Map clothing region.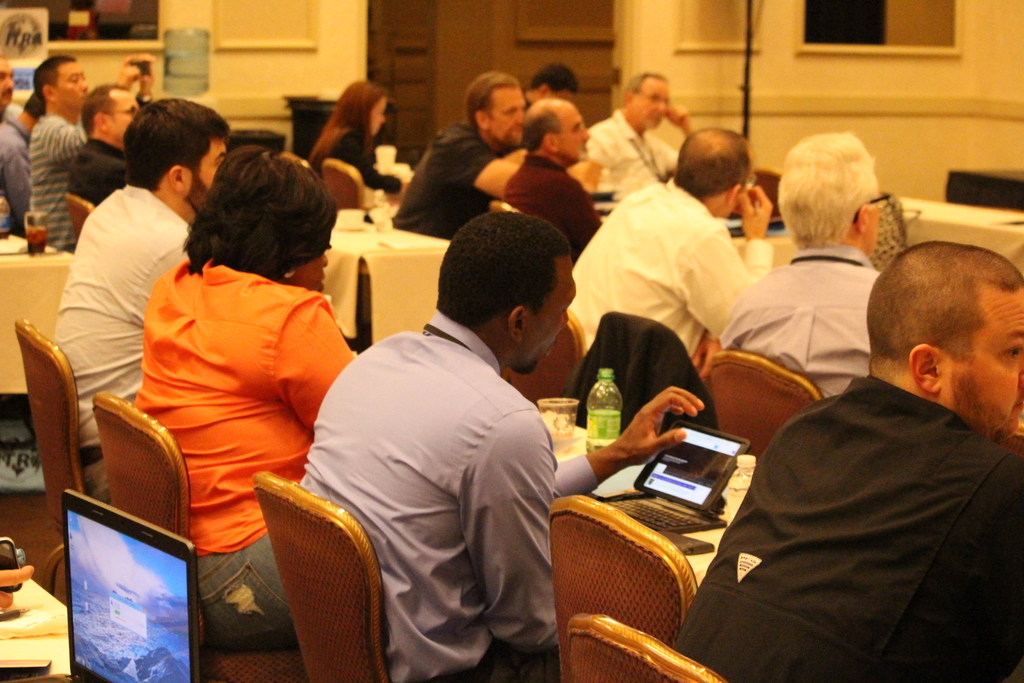
Mapped to <box>570,305,721,474</box>.
